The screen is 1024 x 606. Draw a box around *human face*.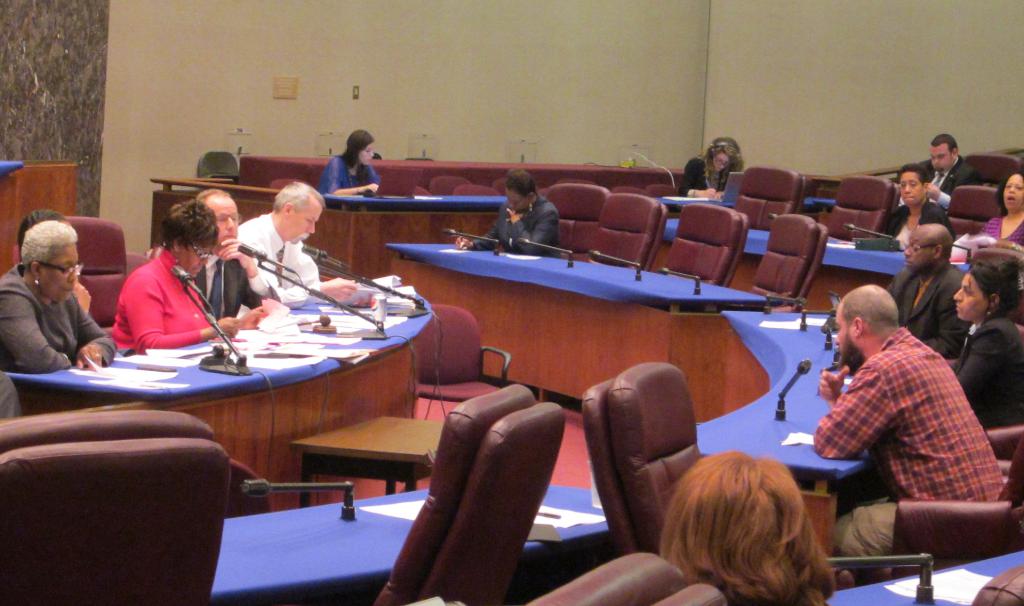
Rect(1000, 166, 1023, 208).
